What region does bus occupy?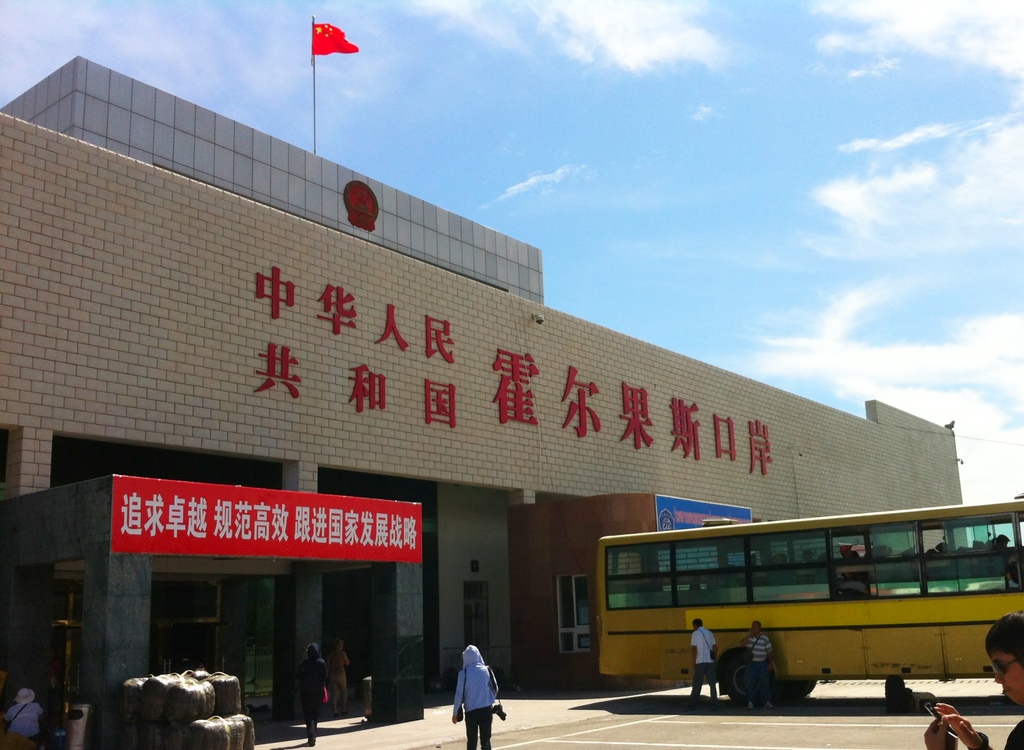
<box>591,496,1023,712</box>.
